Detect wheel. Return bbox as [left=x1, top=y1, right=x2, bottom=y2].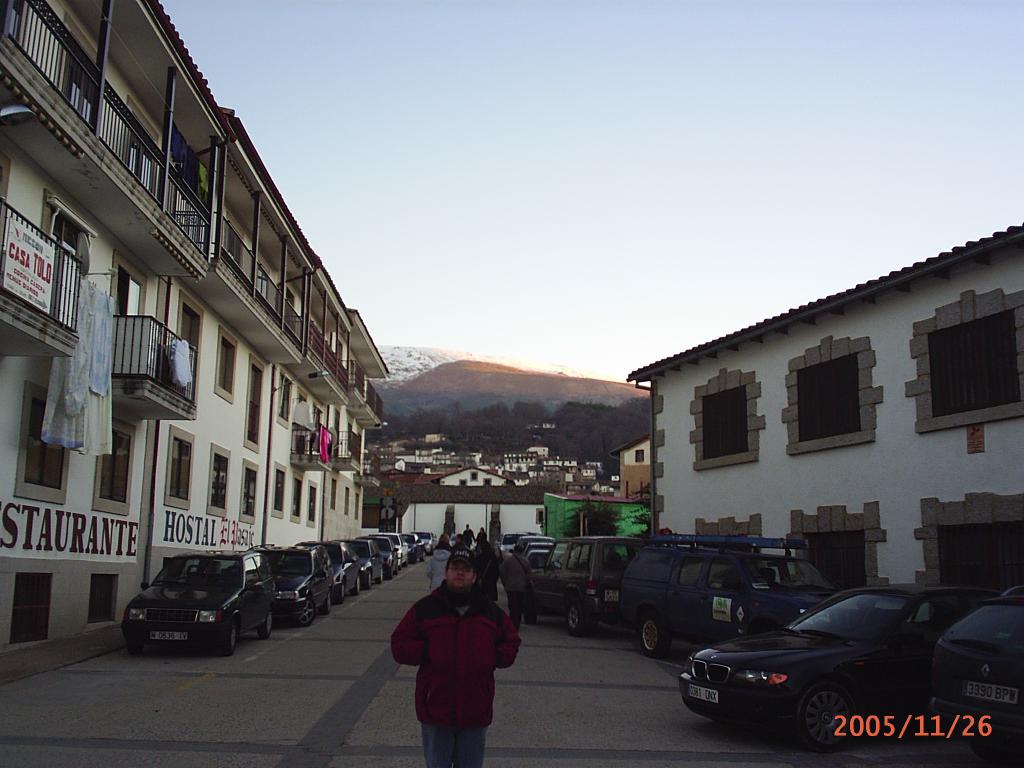
[left=527, top=610, right=535, bottom=626].
